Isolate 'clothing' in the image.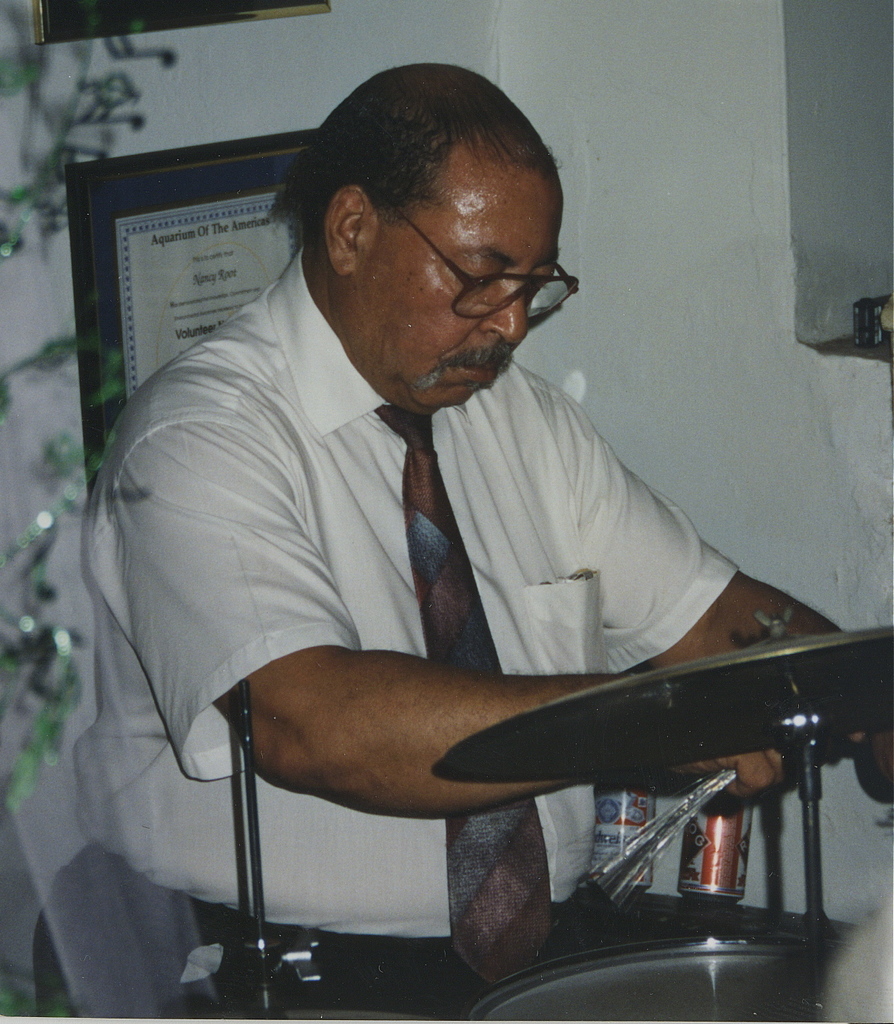
Isolated region: 64 264 763 858.
